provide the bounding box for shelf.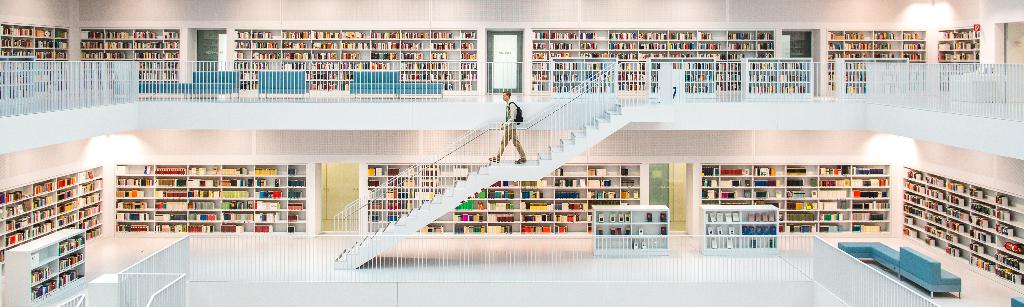
left=636, top=69, right=645, bottom=81.
